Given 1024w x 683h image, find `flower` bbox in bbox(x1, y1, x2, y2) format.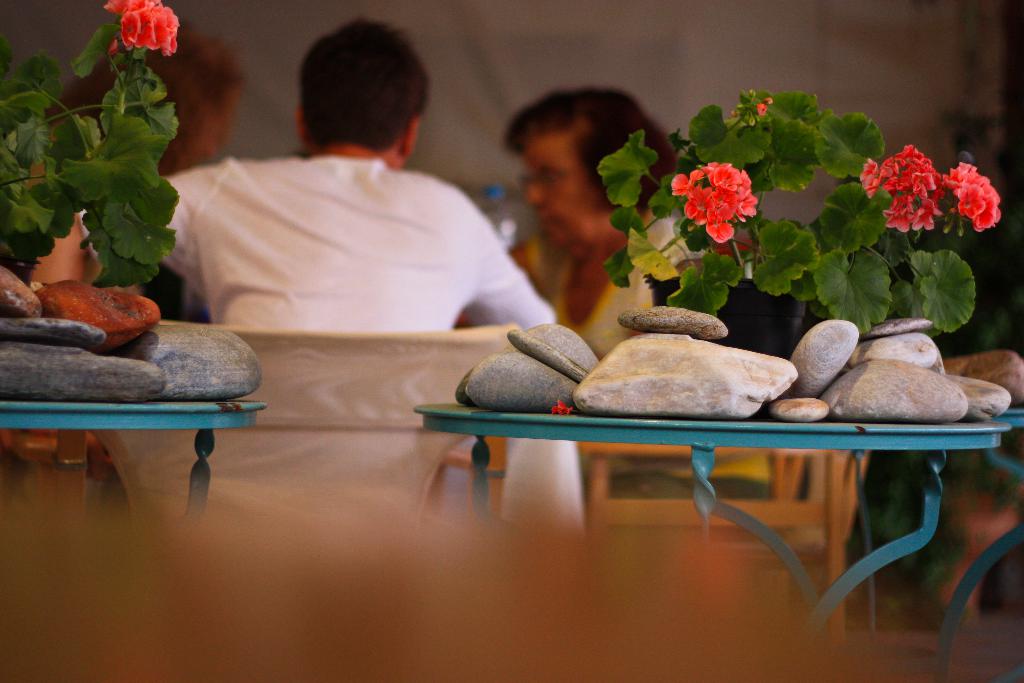
bbox(550, 402, 575, 416).
